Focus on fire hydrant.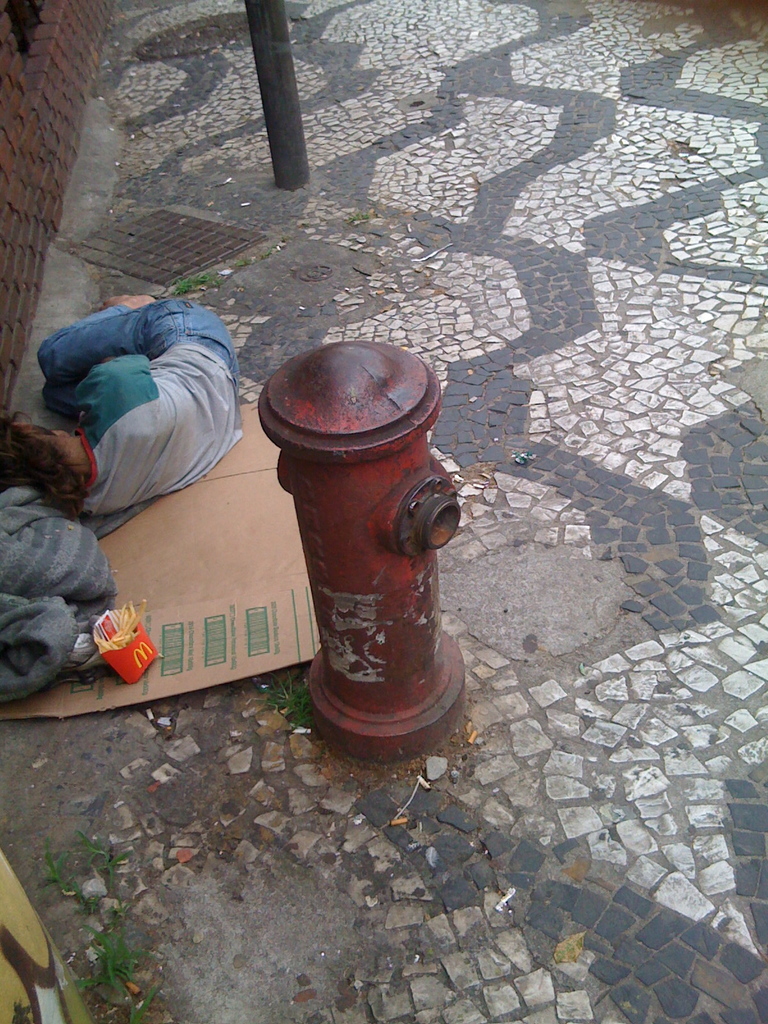
Focused at detection(255, 340, 462, 764).
